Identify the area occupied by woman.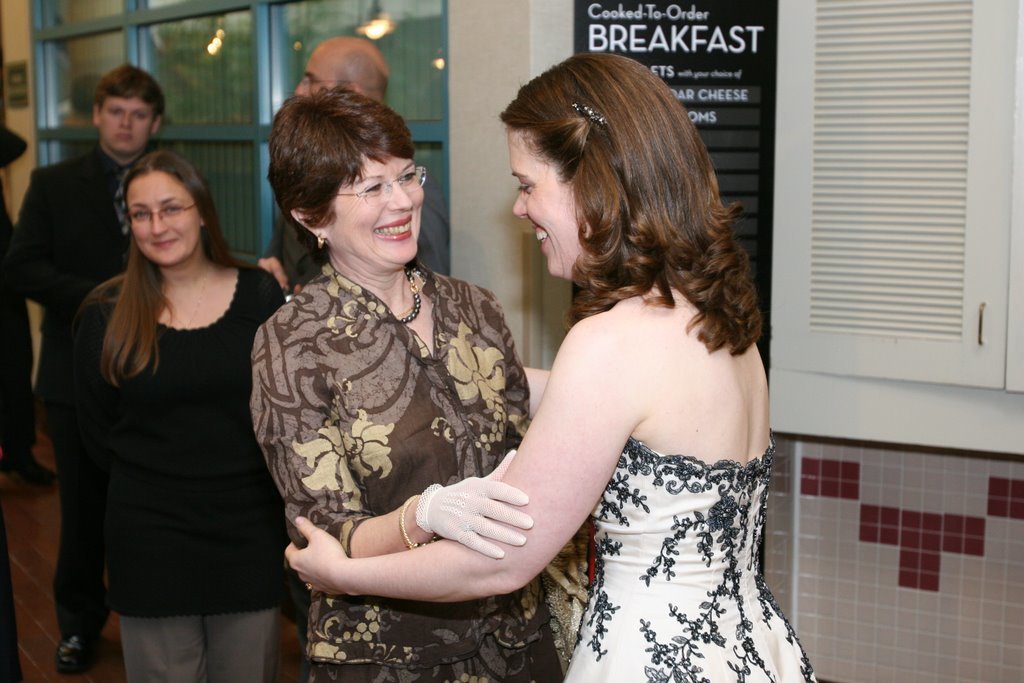
Area: detection(59, 108, 293, 682).
